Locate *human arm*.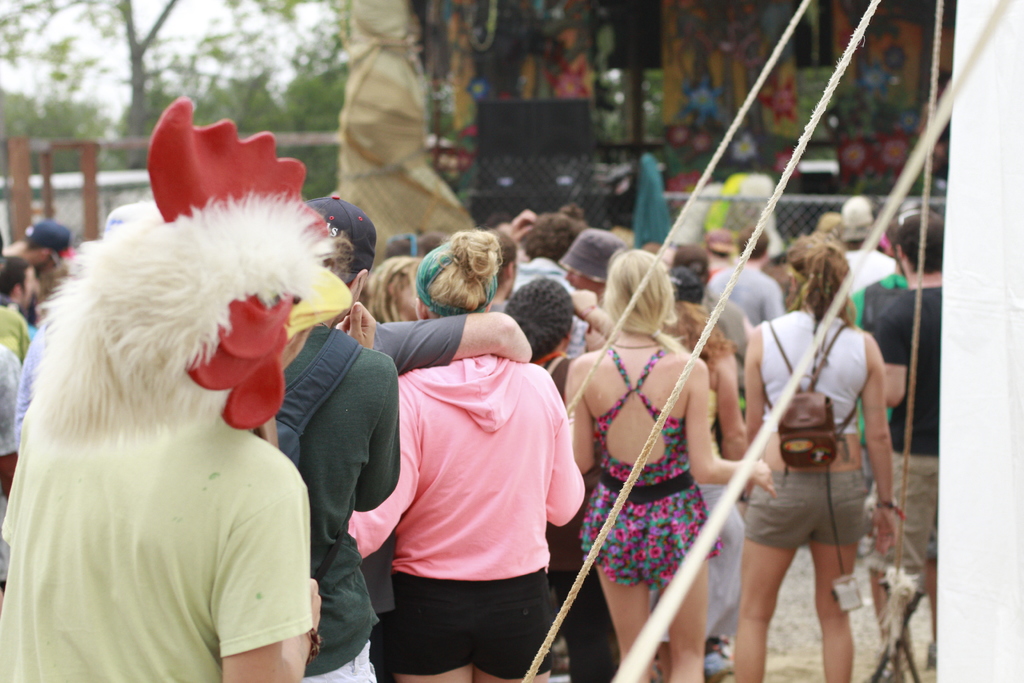
Bounding box: <bbox>352, 370, 448, 515</bbox>.
